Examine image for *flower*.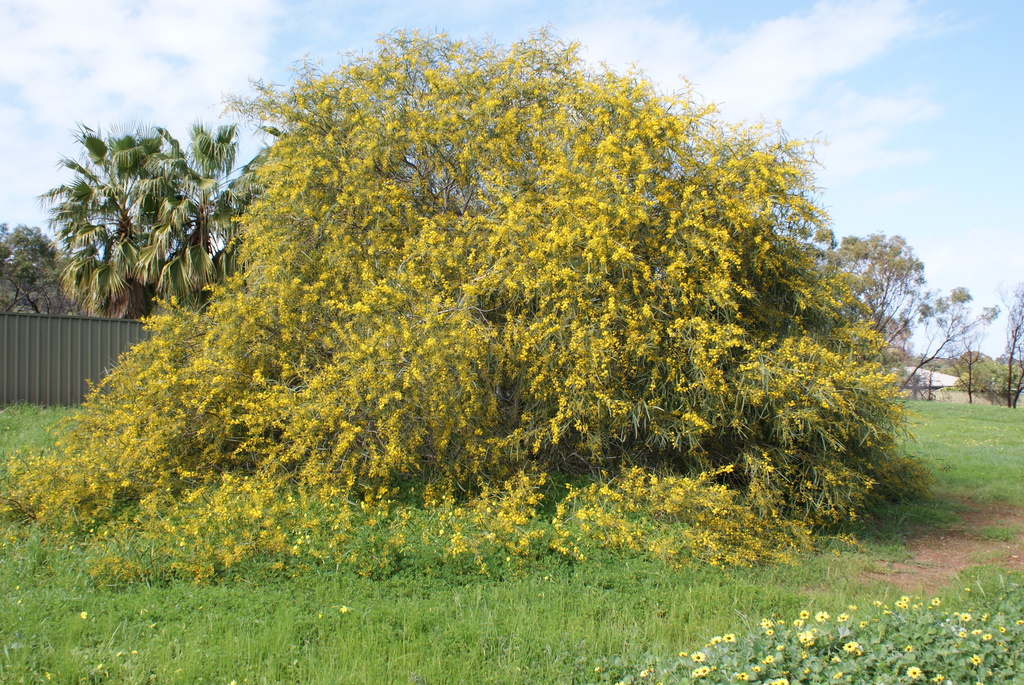
Examination result: detection(980, 613, 989, 622).
